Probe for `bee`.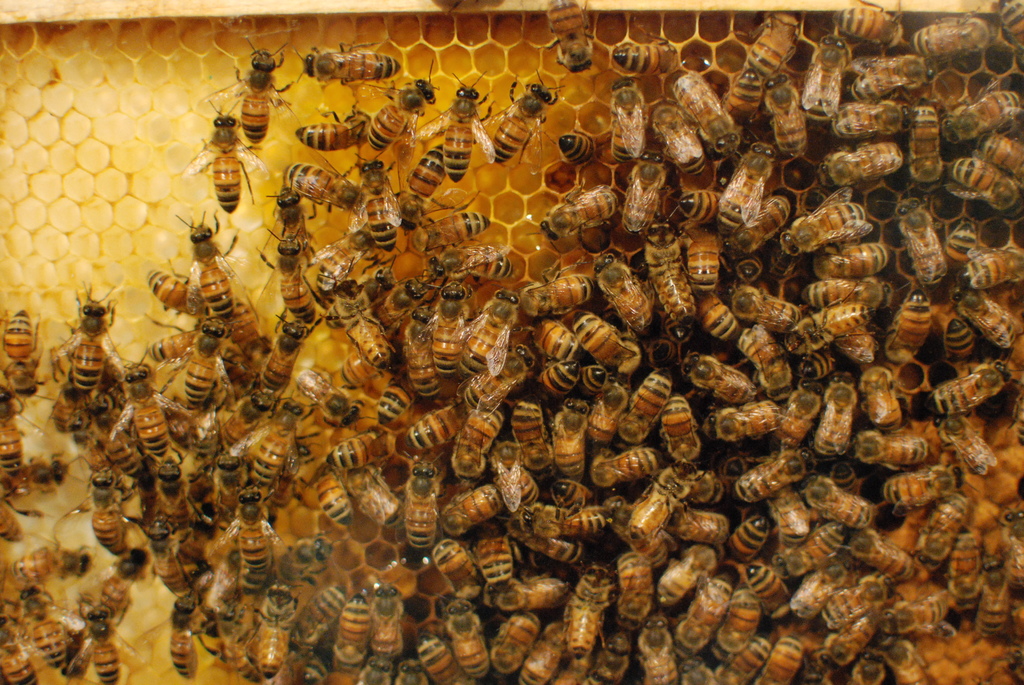
Probe result: box=[268, 526, 327, 599].
